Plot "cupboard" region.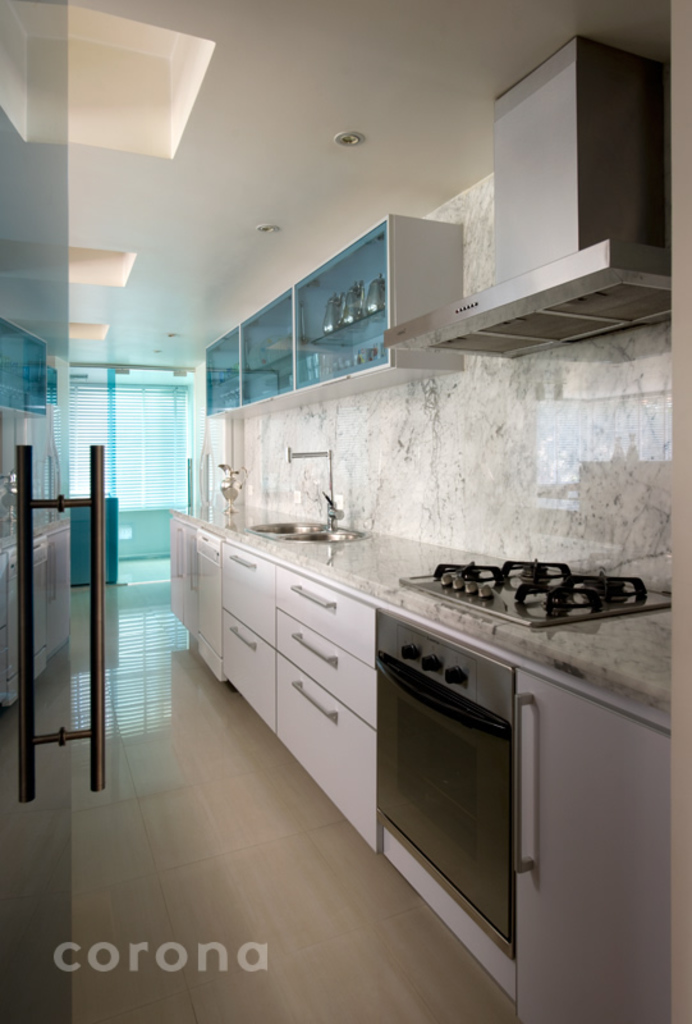
Plotted at (left=194, top=227, right=466, bottom=424).
